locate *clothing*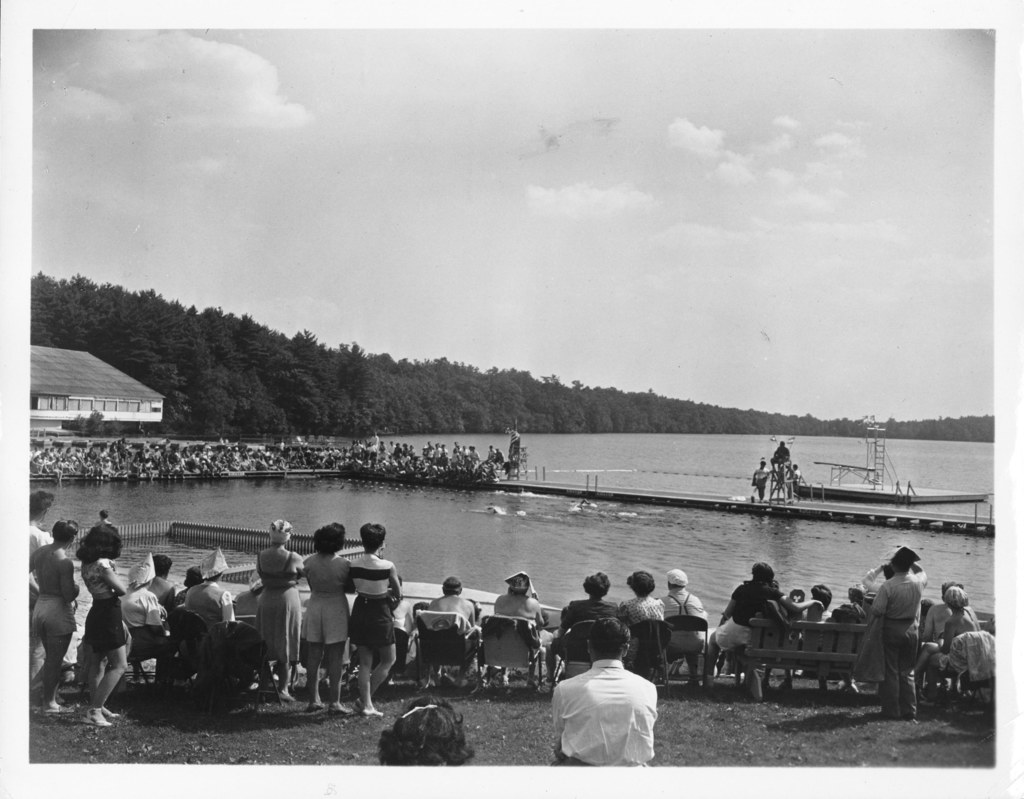
420,586,490,633
